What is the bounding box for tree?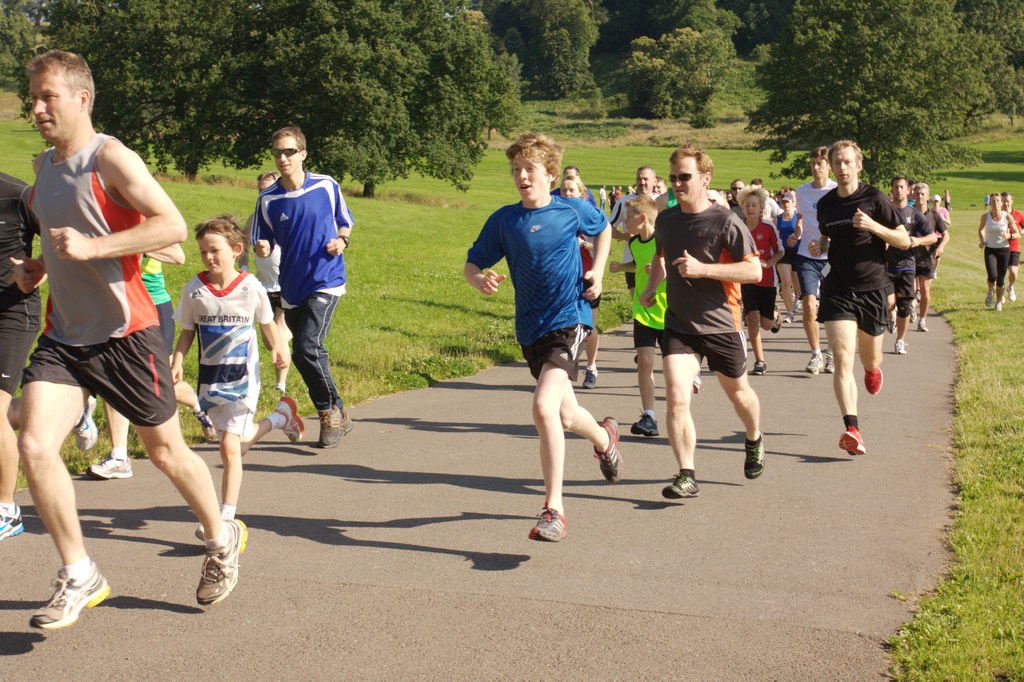
crop(25, 0, 292, 170).
